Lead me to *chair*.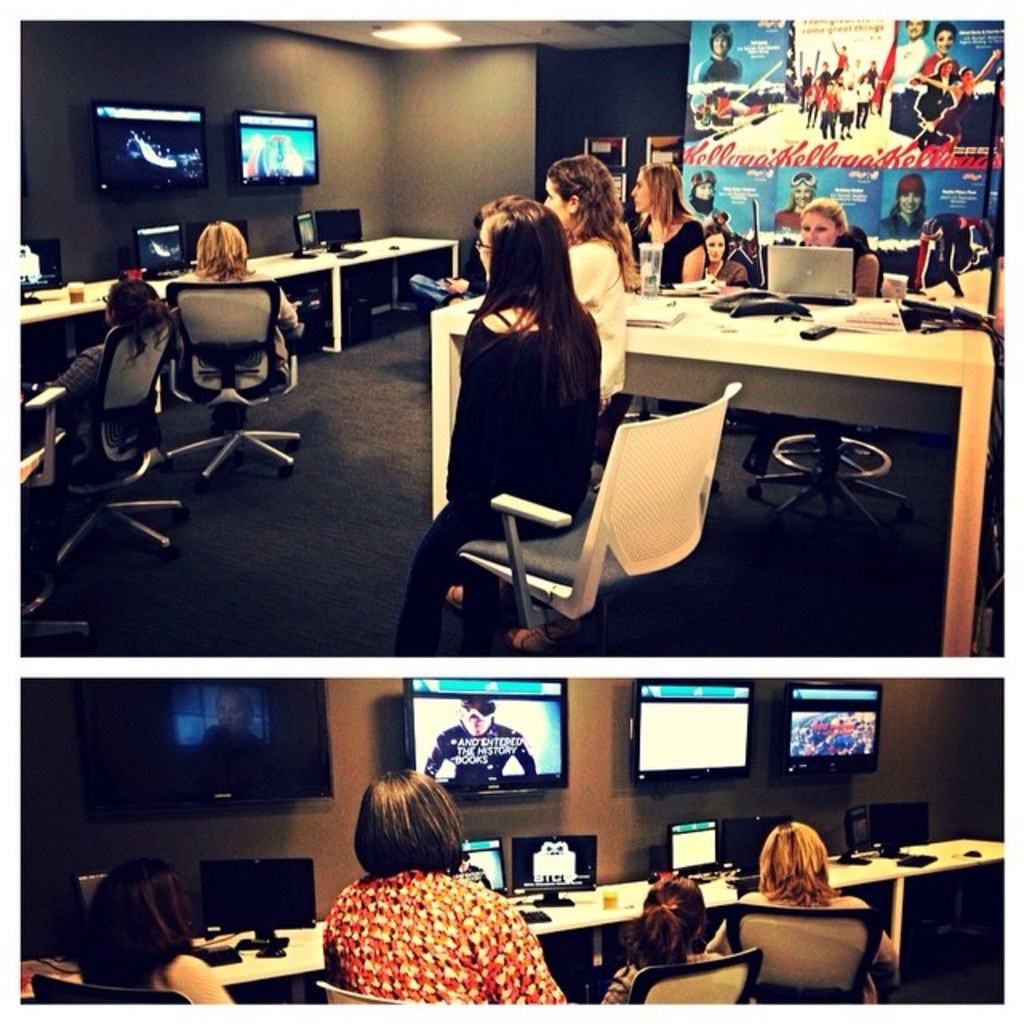
Lead to Rect(318, 981, 398, 1005).
